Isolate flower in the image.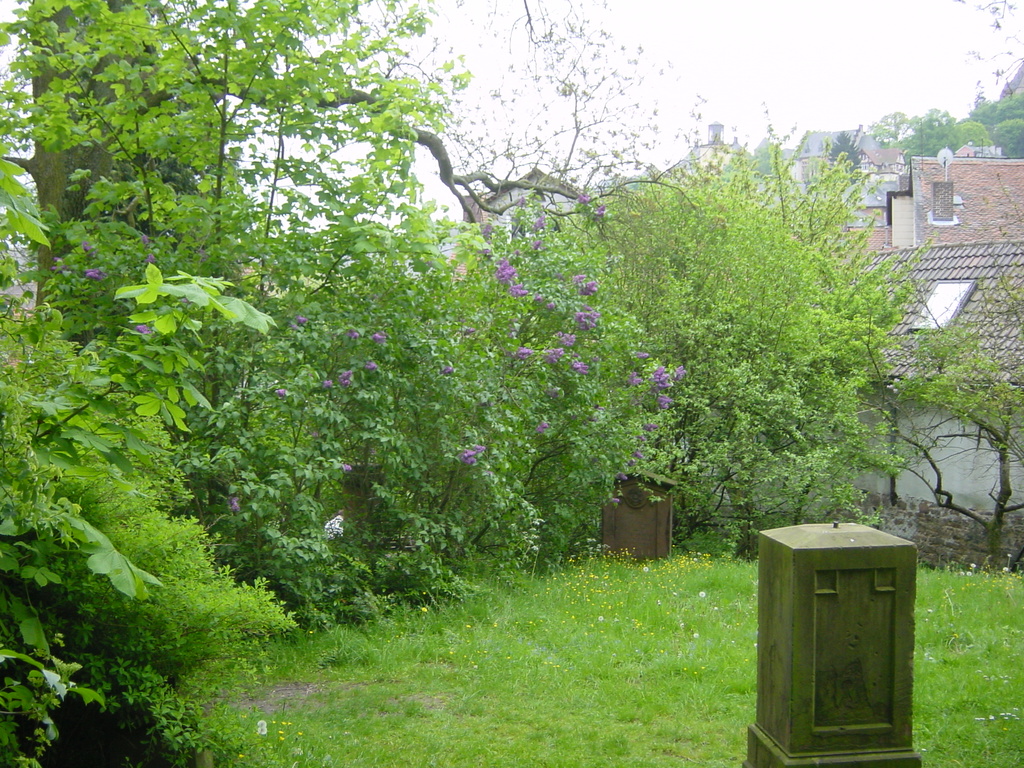
Isolated region: <region>673, 366, 684, 380</region>.
